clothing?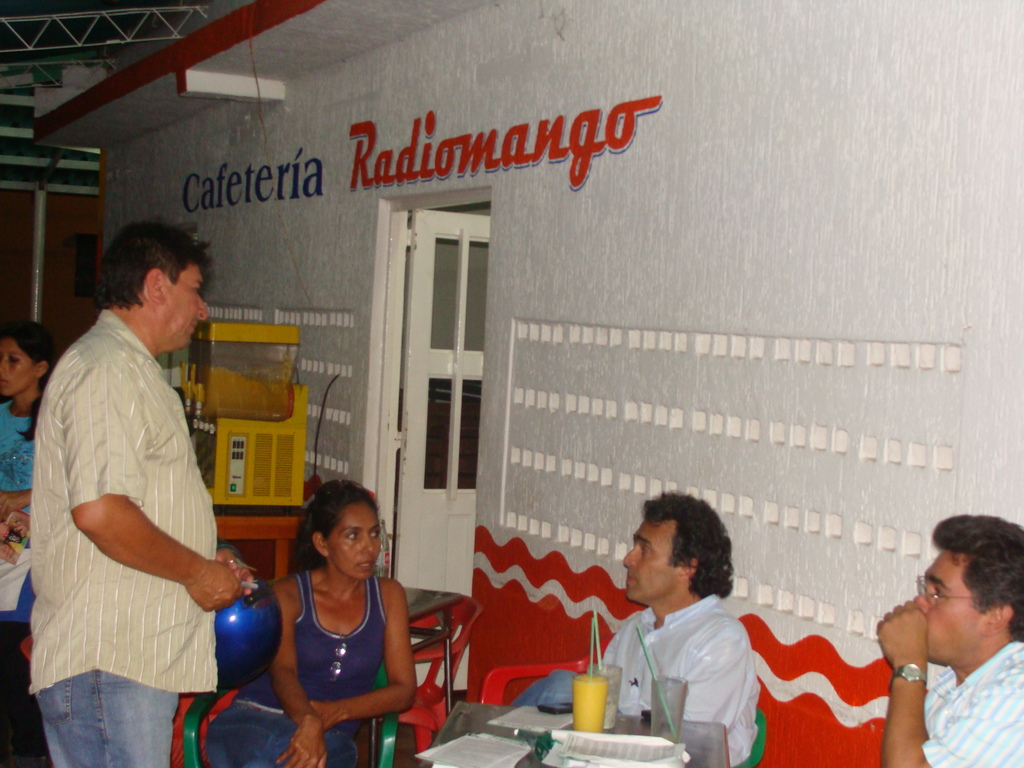
rect(924, 631, 1023, 767)
